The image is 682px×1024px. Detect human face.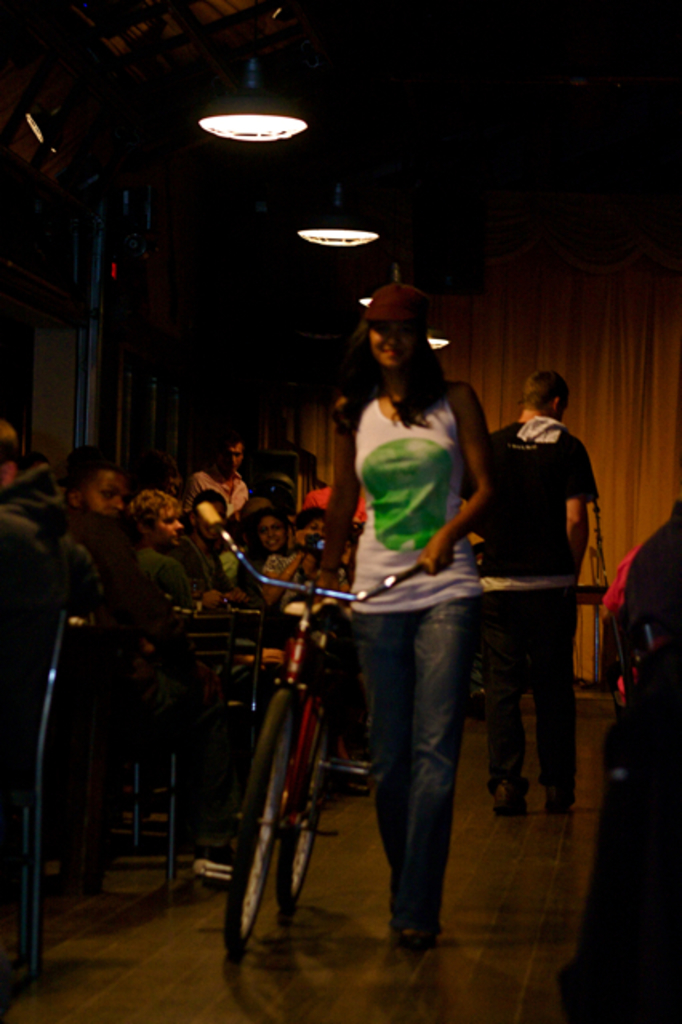
Detection: detection(373, 318, 421, 371).
